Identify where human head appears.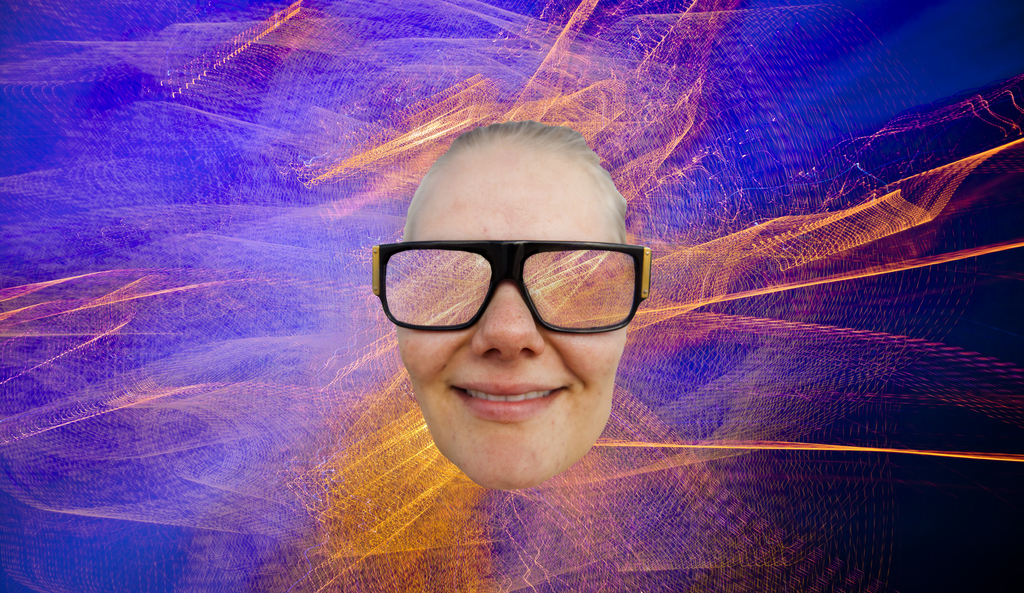
Appears at [375, 132, 664, 472].
